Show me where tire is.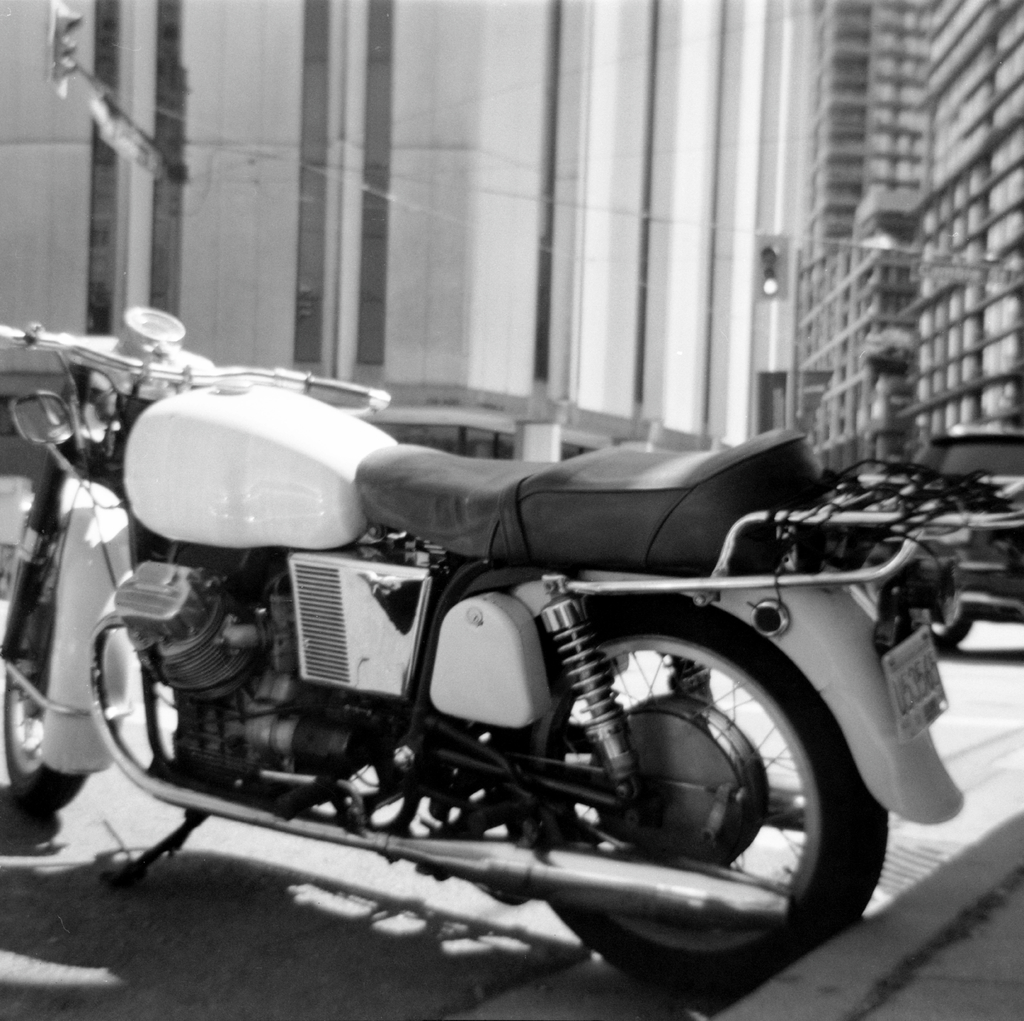
tire is at region(499, 607, 866, 961).
